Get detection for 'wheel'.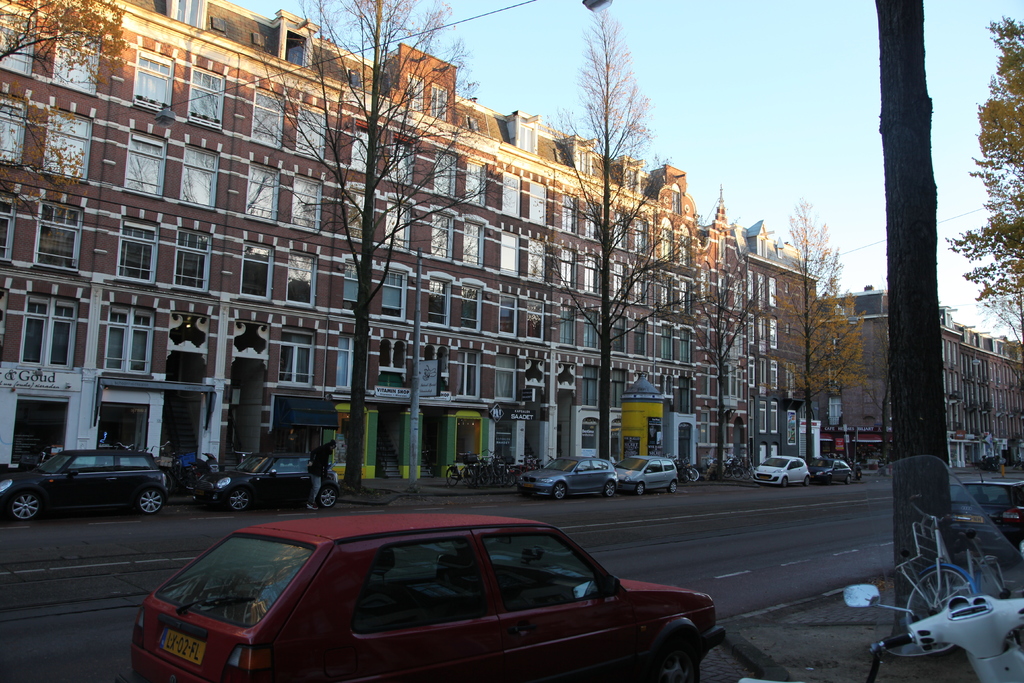
Detection: pyautogui.locateOnScreen(990, 563, 1005, 603).
